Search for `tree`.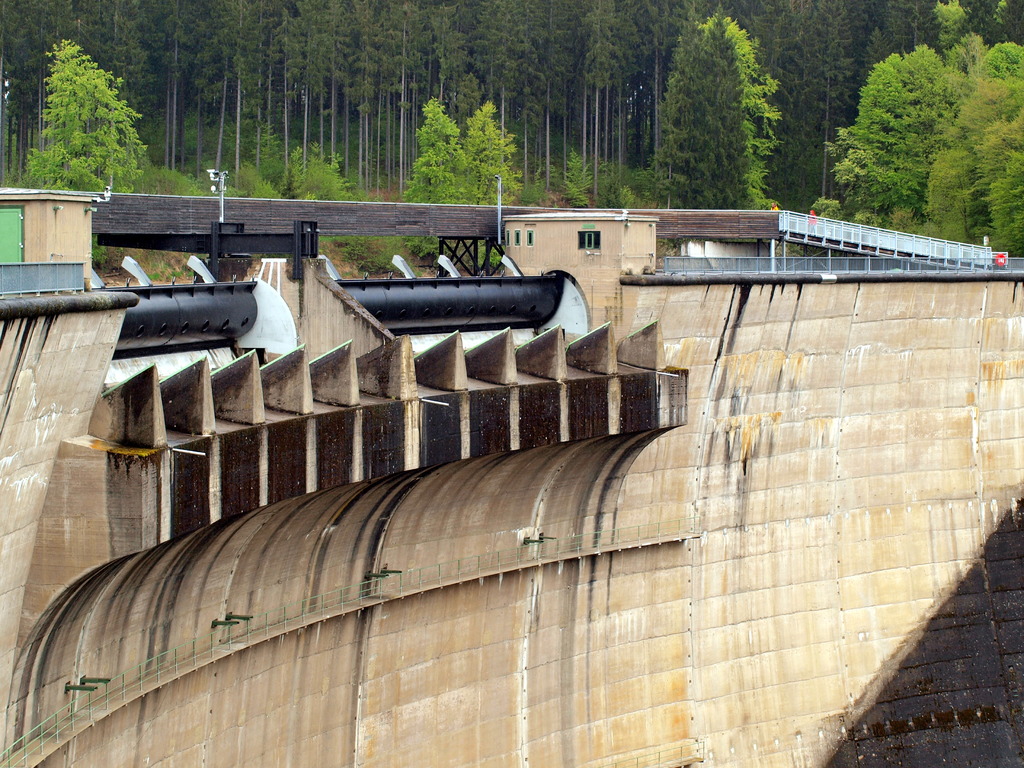
Found at x1=406 y1=97 x2=473 y2=206.
